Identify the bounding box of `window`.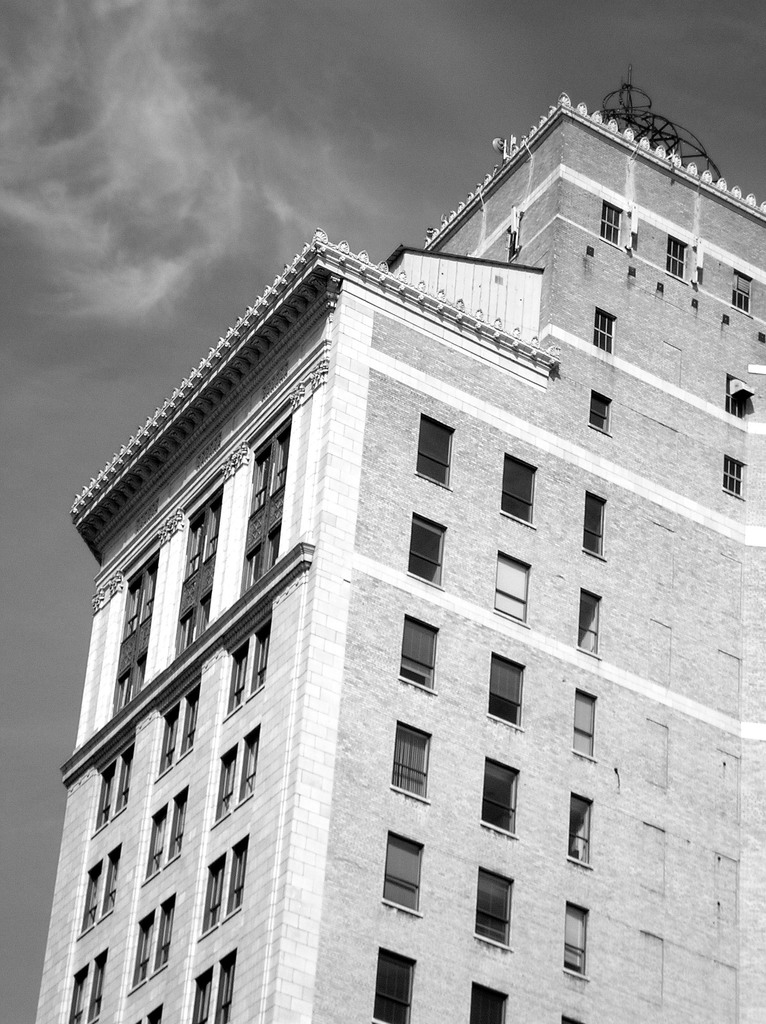
bbox=[410, 412, 459, 493].
